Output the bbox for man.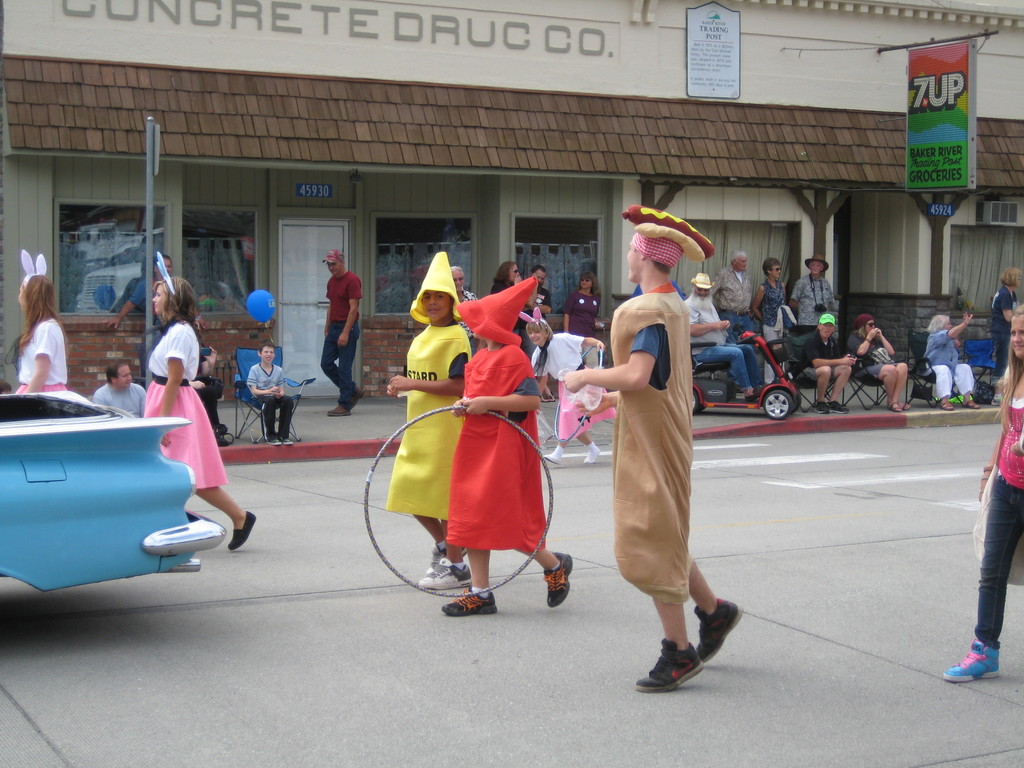
x1=708, y1=246, x2=757, y2=344.
